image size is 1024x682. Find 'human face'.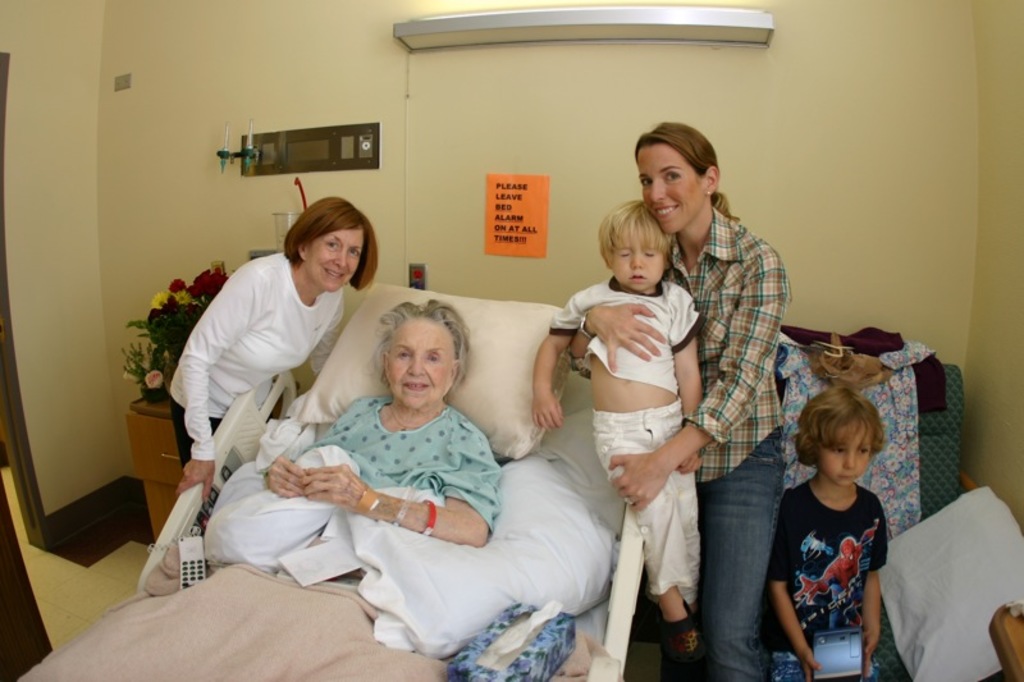
select_region(388, 312, 463, 408).
